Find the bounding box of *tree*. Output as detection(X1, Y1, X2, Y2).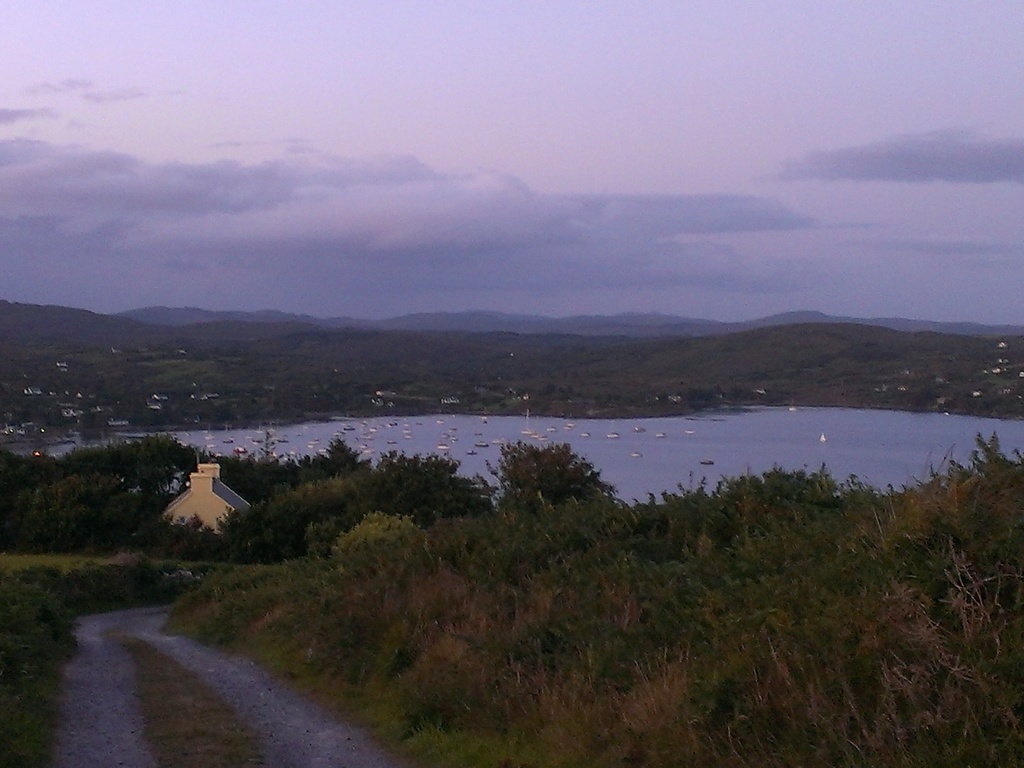
detection(481, 428, 622, 546).
